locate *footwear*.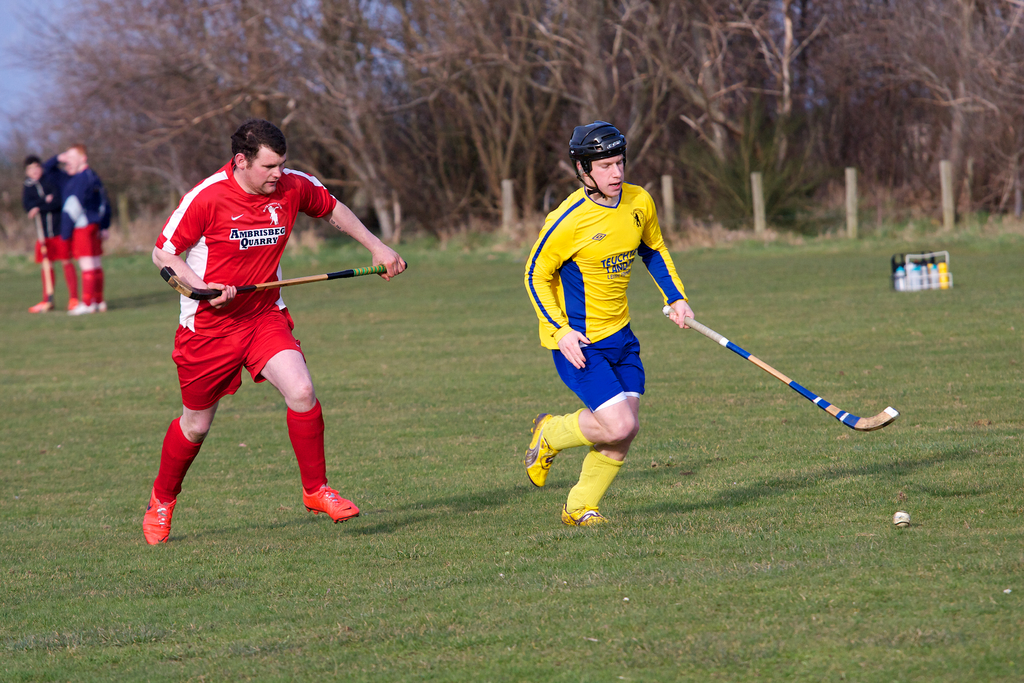
Bounding box: (left=70, top=304, right=97, bottom=312).
